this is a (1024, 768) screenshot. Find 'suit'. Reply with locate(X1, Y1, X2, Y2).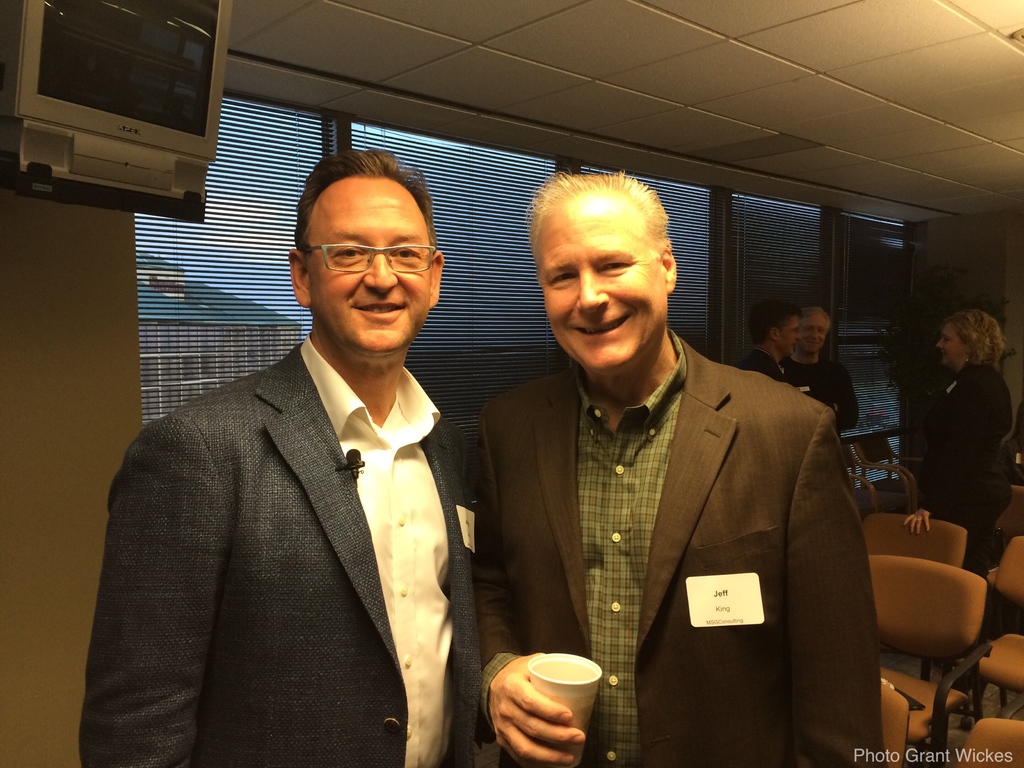
locate(468, 234, 876, 744).
